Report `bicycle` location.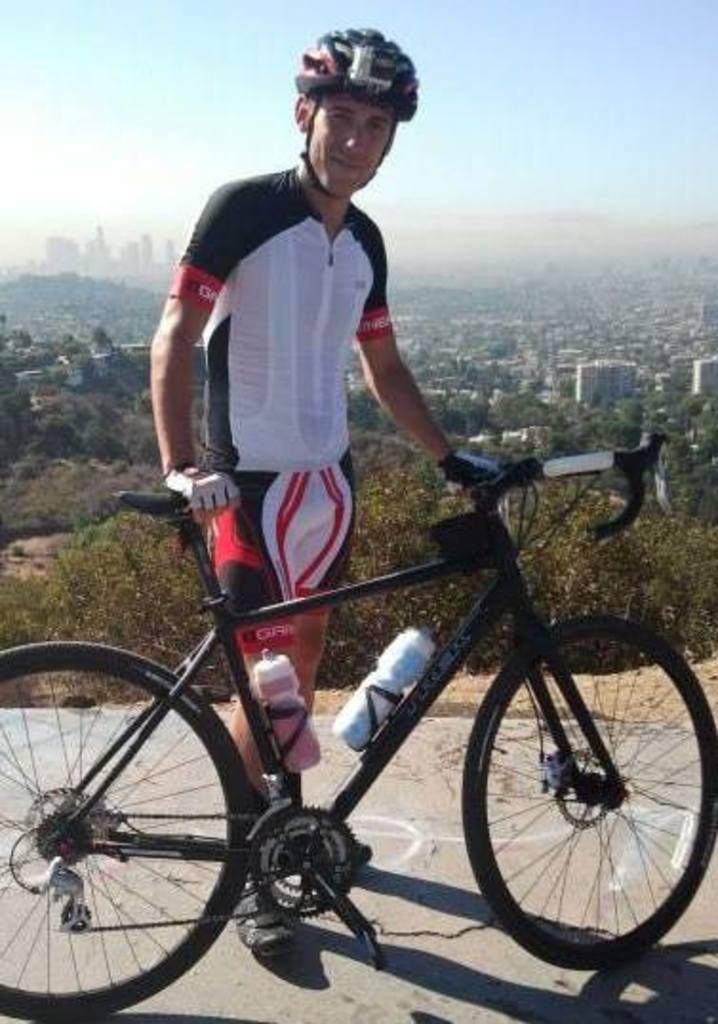
Report: l=2, t=383, r=697, b=995.
